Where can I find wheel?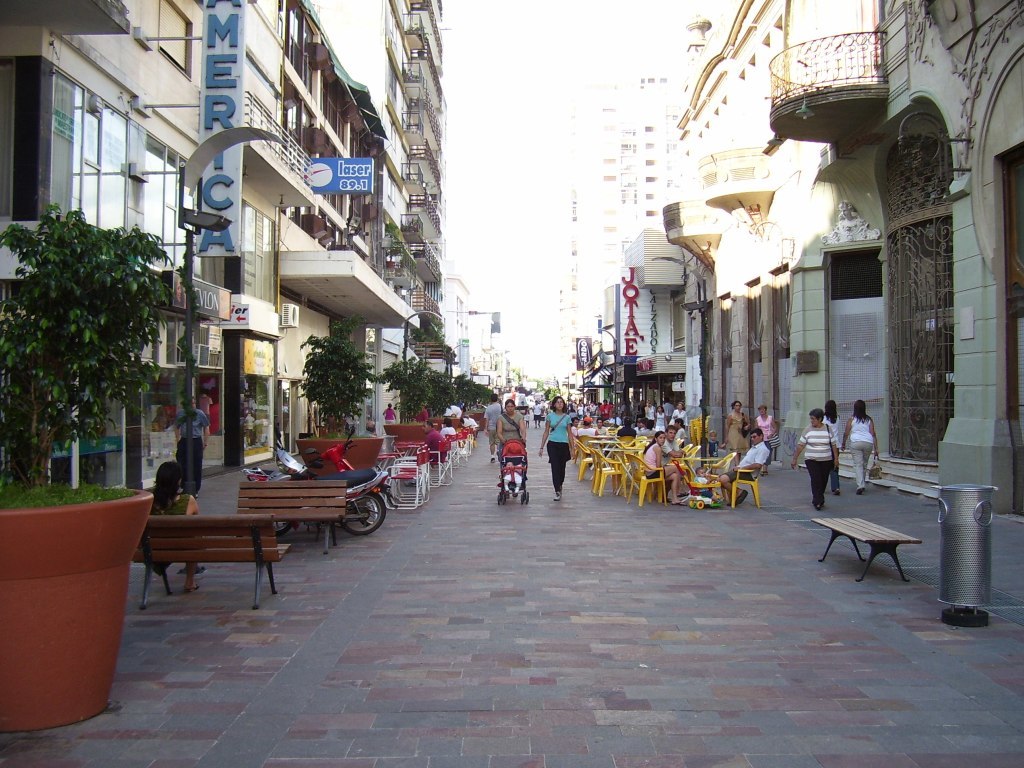
You can find it at [x1=502, y1=493, x2=506, y2=501].
